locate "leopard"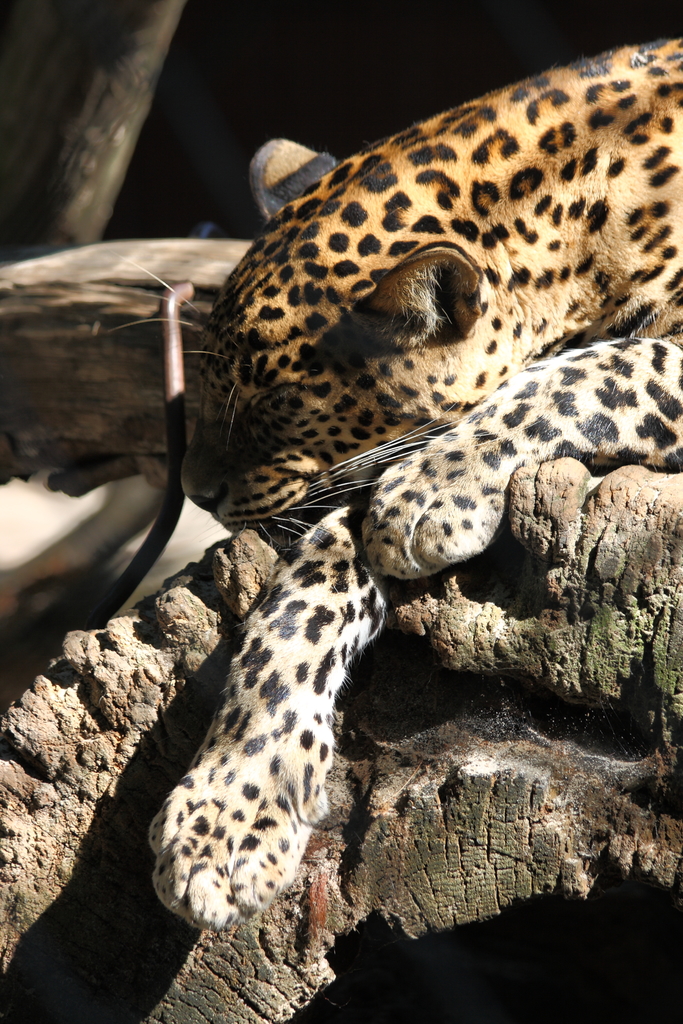
103/29/680/935
